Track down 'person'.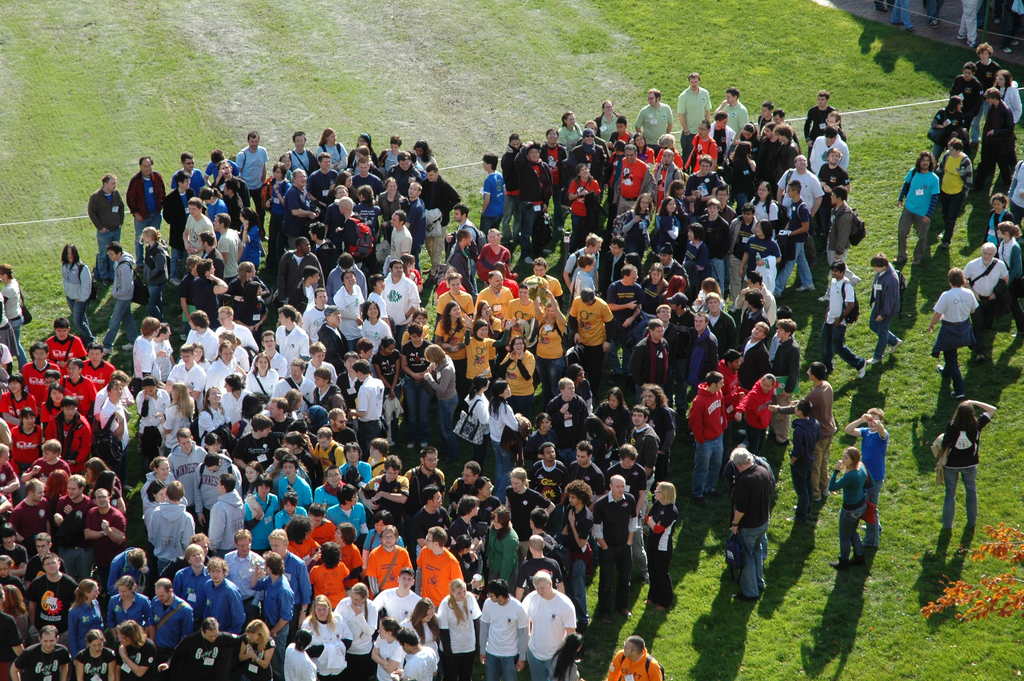
Tracked to [left=246, top=475, right=282, bottom=529].
